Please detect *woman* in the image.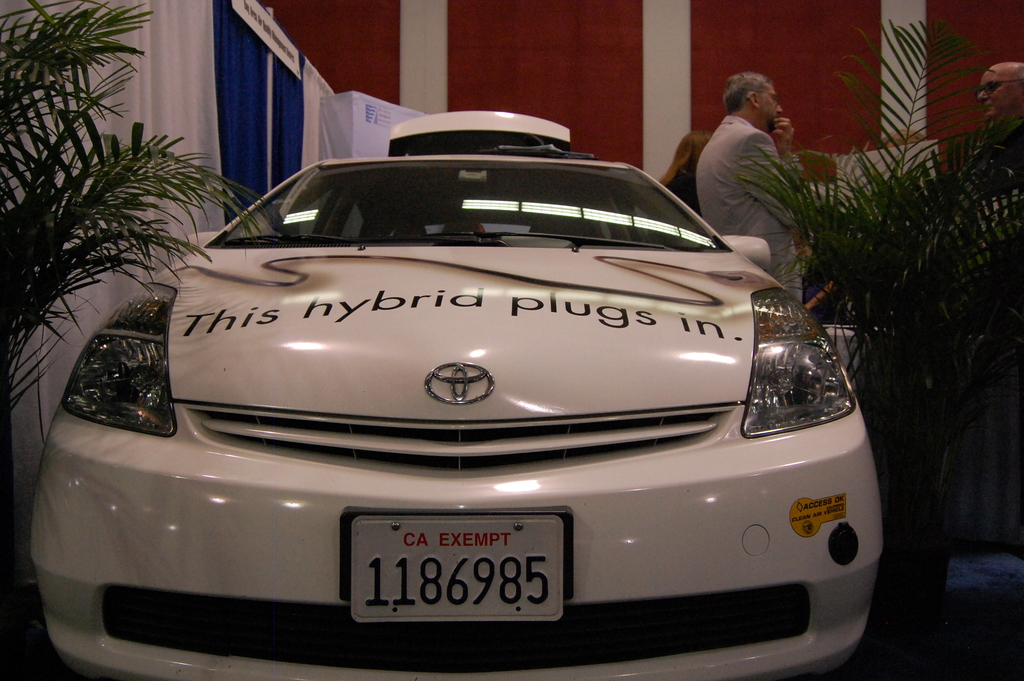
region(659, 131, 708, 221).
